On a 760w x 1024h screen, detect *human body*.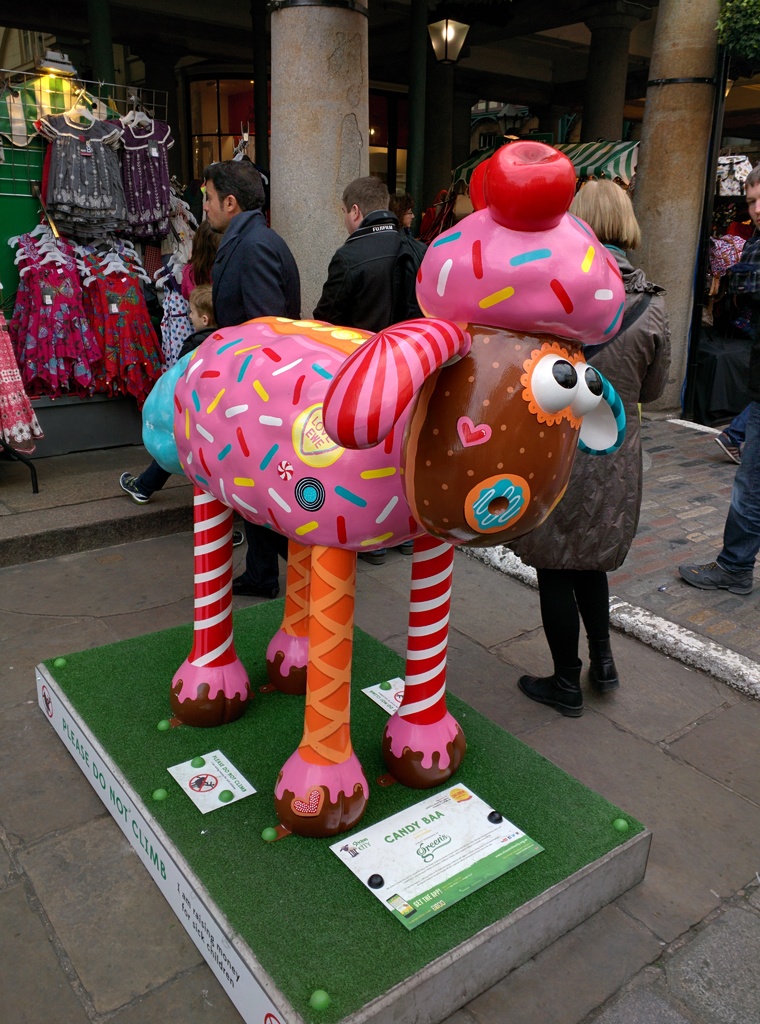
bbox=[502, 179, 643, 713].
